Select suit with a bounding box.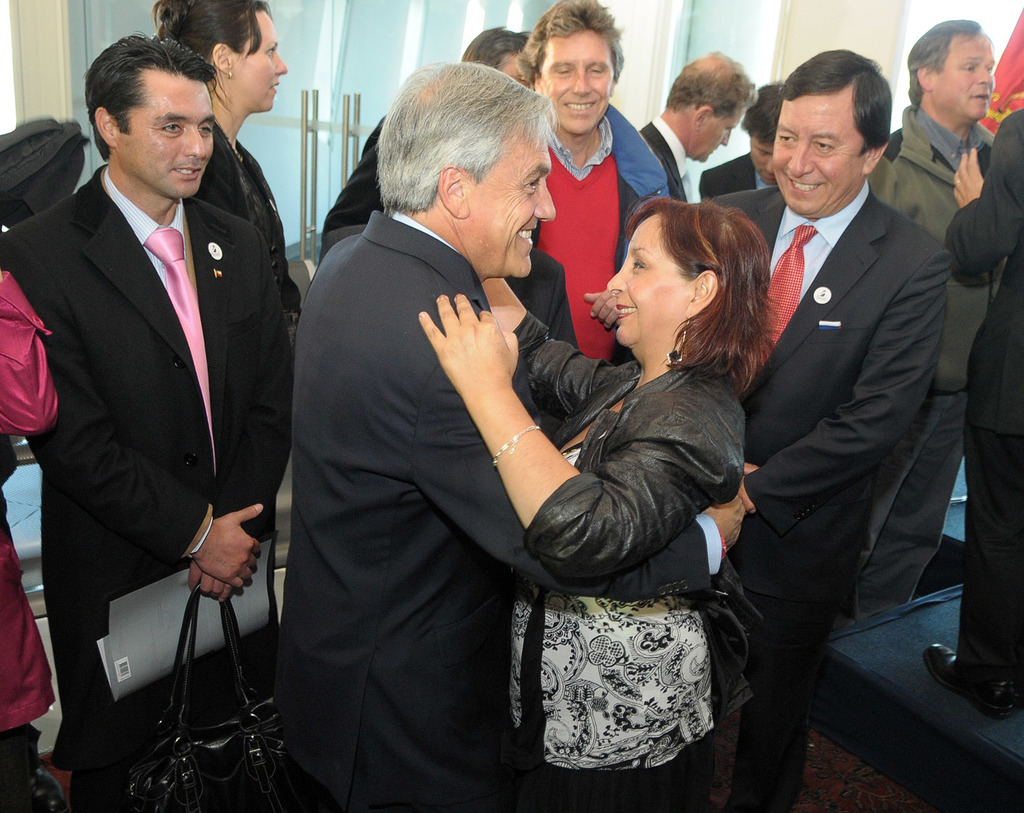
<box>14,1,296,798</box>.
